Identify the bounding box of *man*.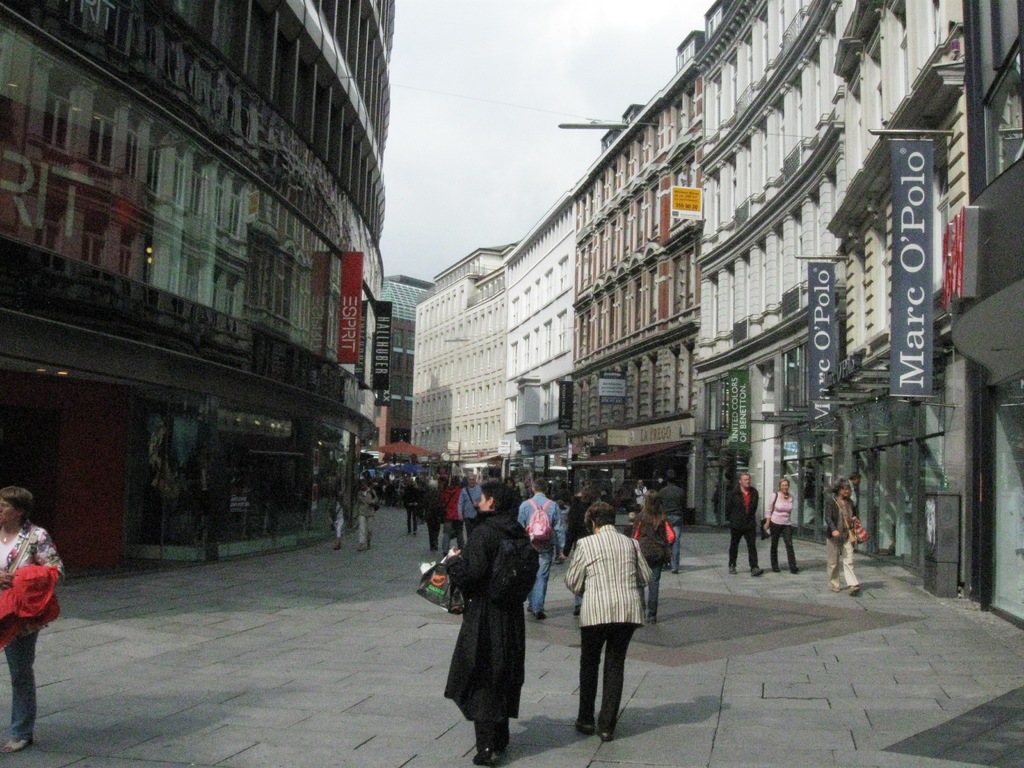
bbox=(555, 500, 659, 752).
